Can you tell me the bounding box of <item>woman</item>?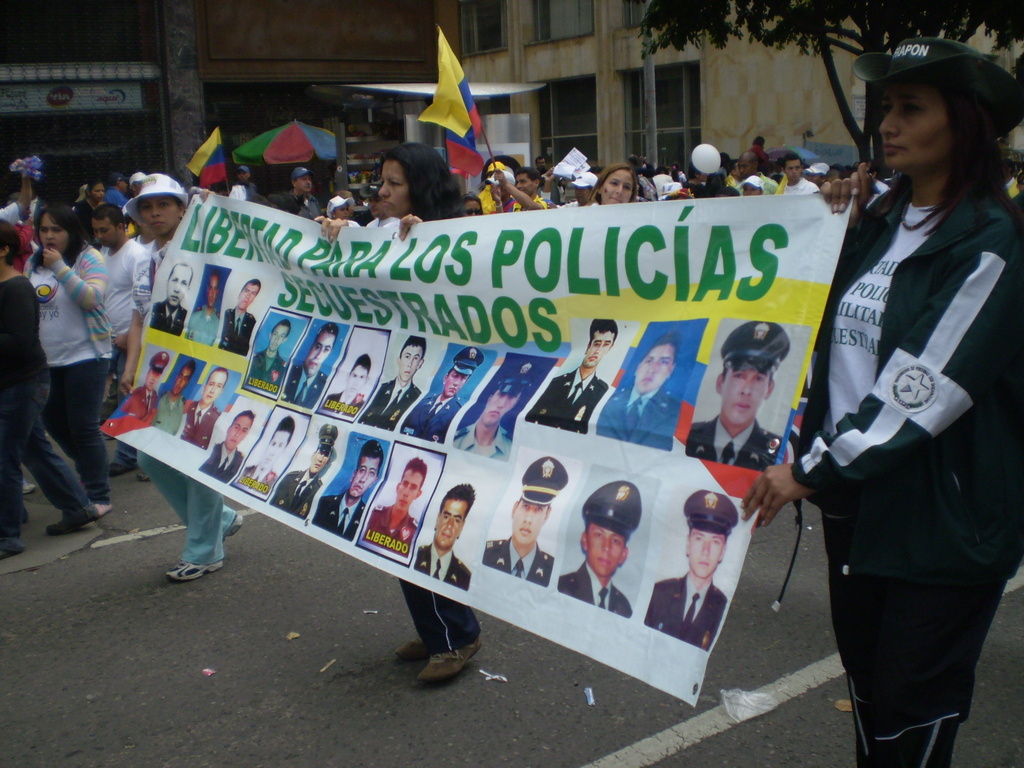
x1=21 y1=201 x2=119 y2=521.
